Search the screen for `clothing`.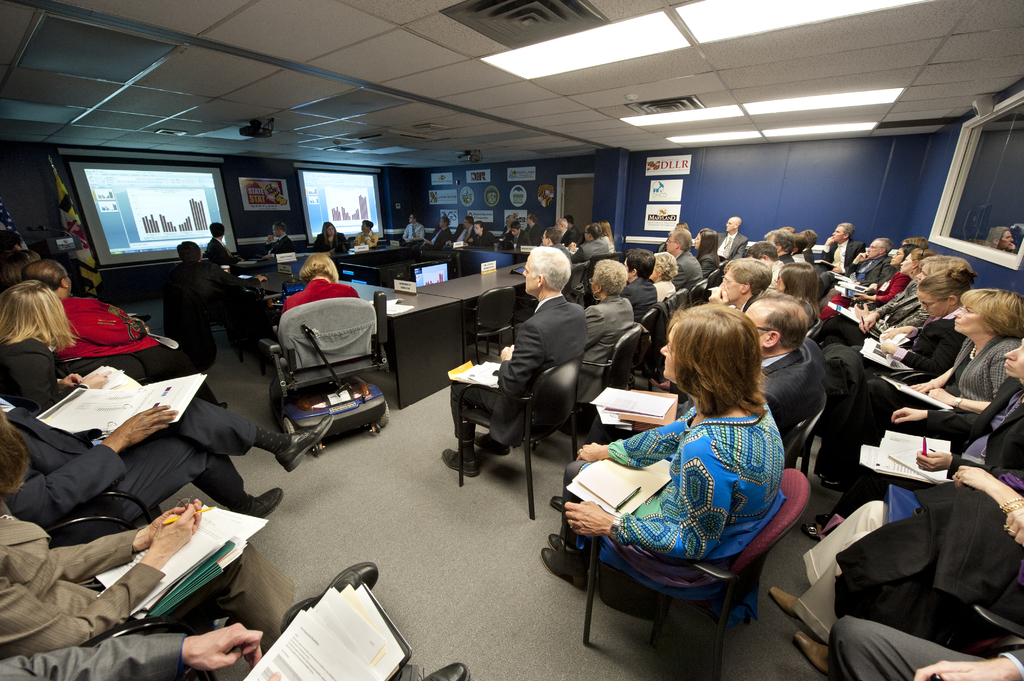
Found at bbox=(571, 408, 810, 609).
